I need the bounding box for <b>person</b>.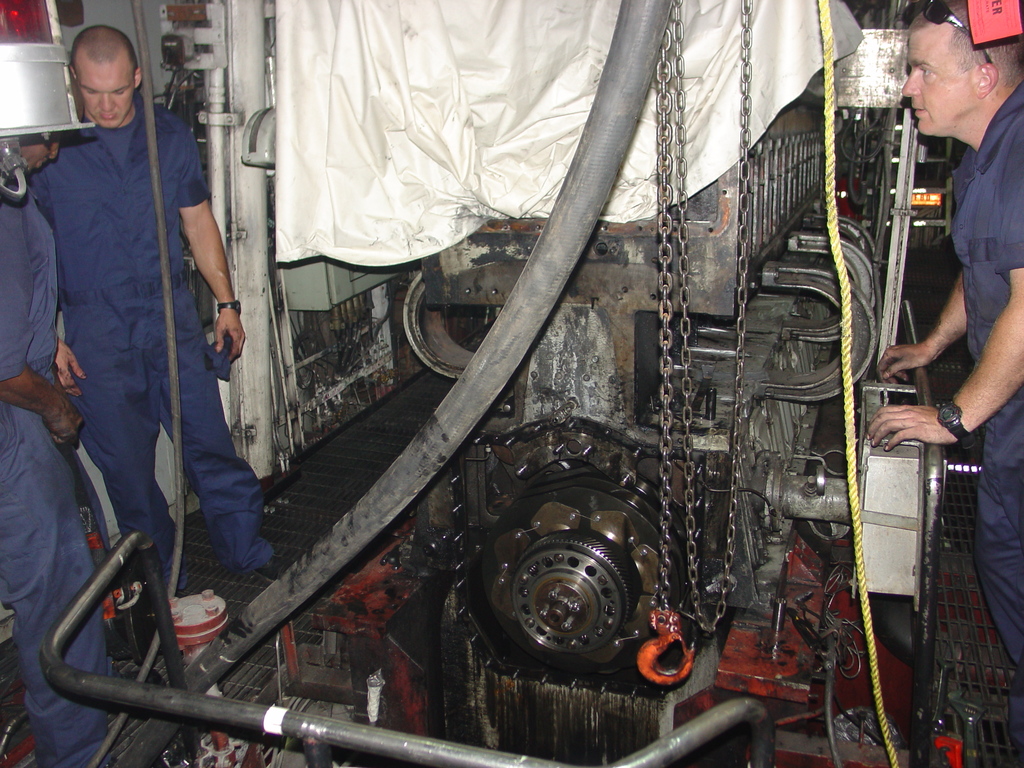
Here it is: 865,0,1023,767.
